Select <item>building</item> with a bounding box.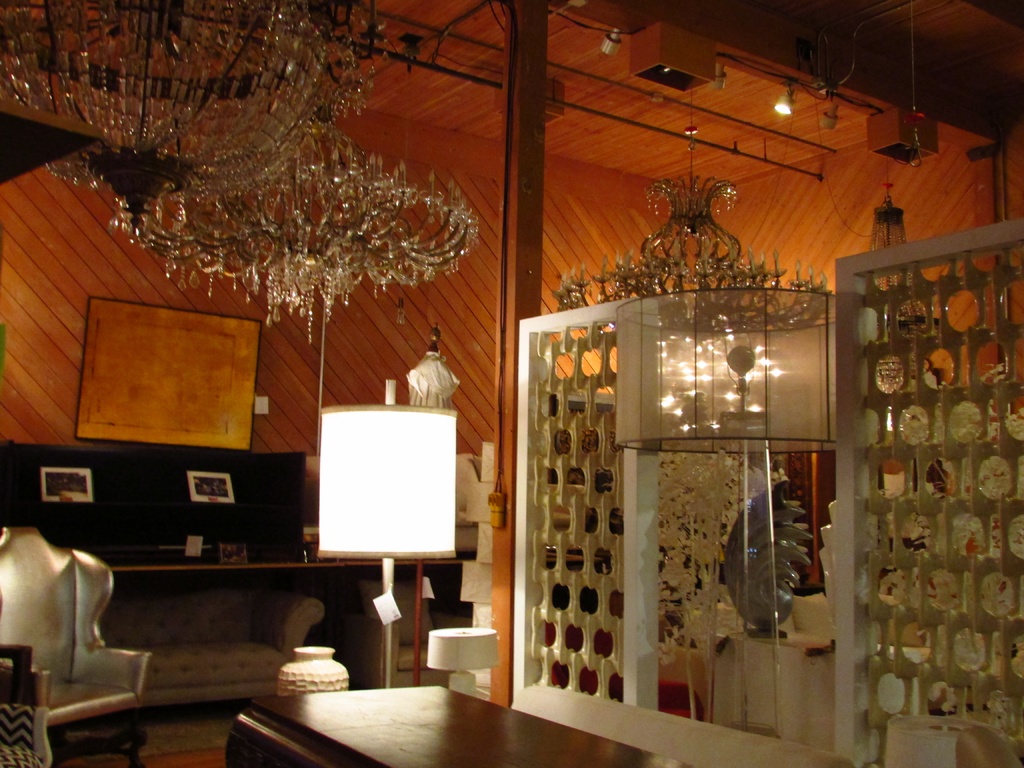
0,0,1023,767.
